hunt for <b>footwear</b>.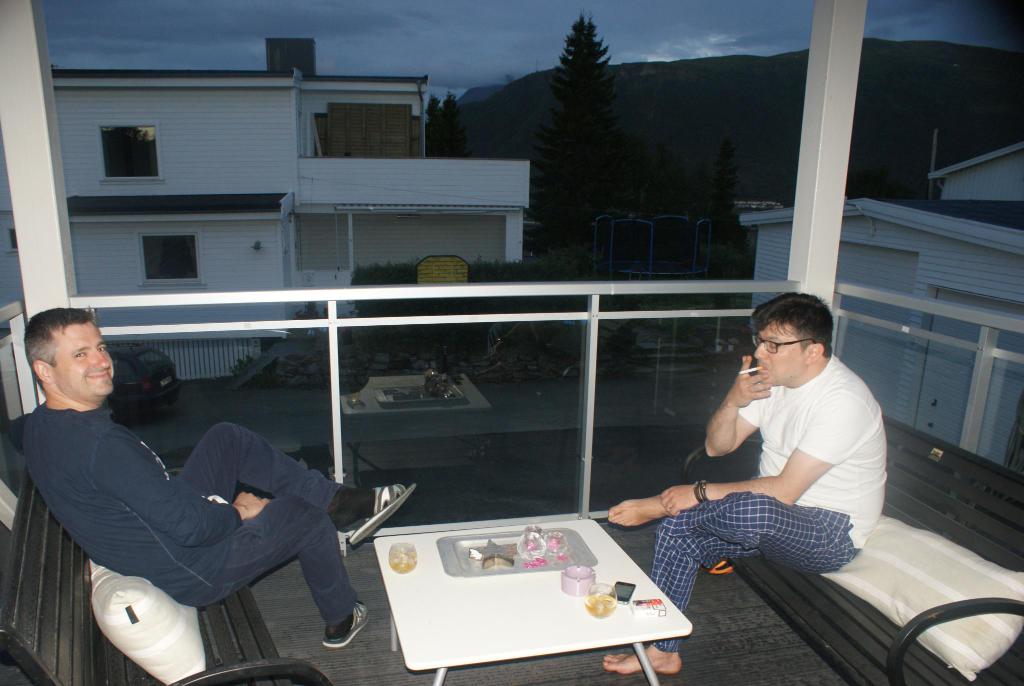
Hunted down at detection(348, 480, 417, 546).
